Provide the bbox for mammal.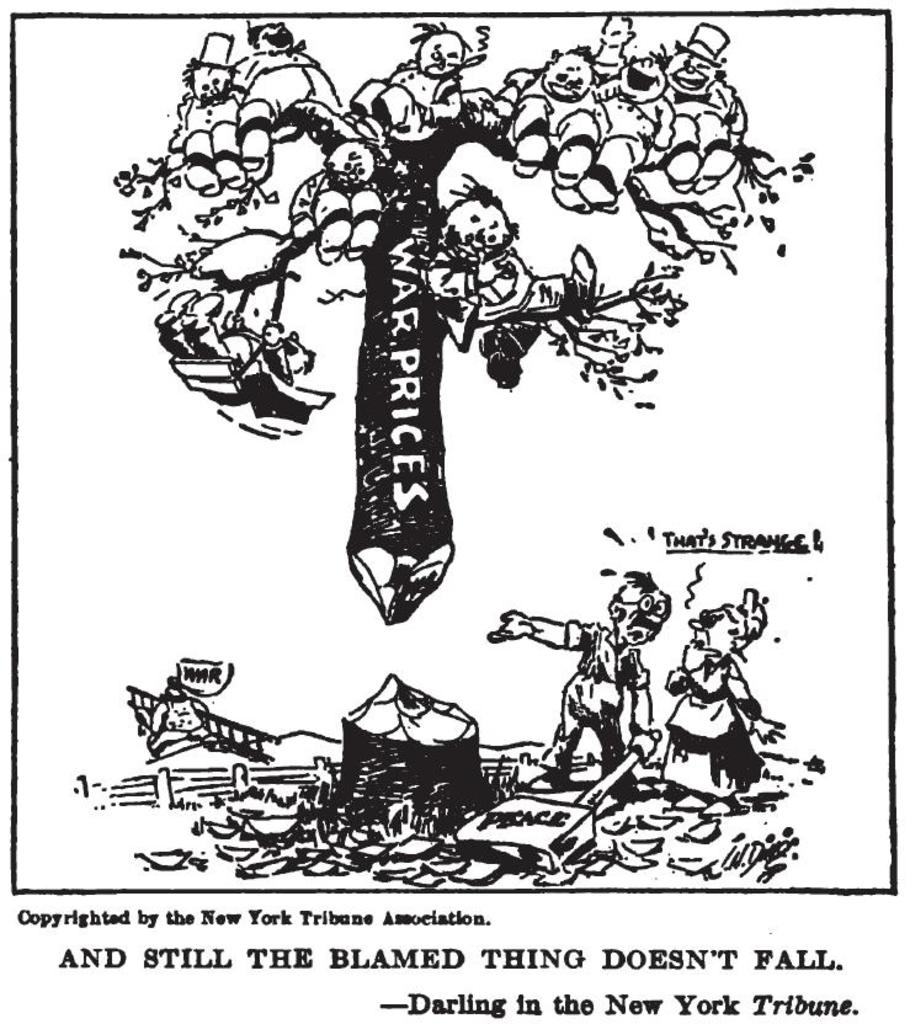
[665, 30, 745, 197].
